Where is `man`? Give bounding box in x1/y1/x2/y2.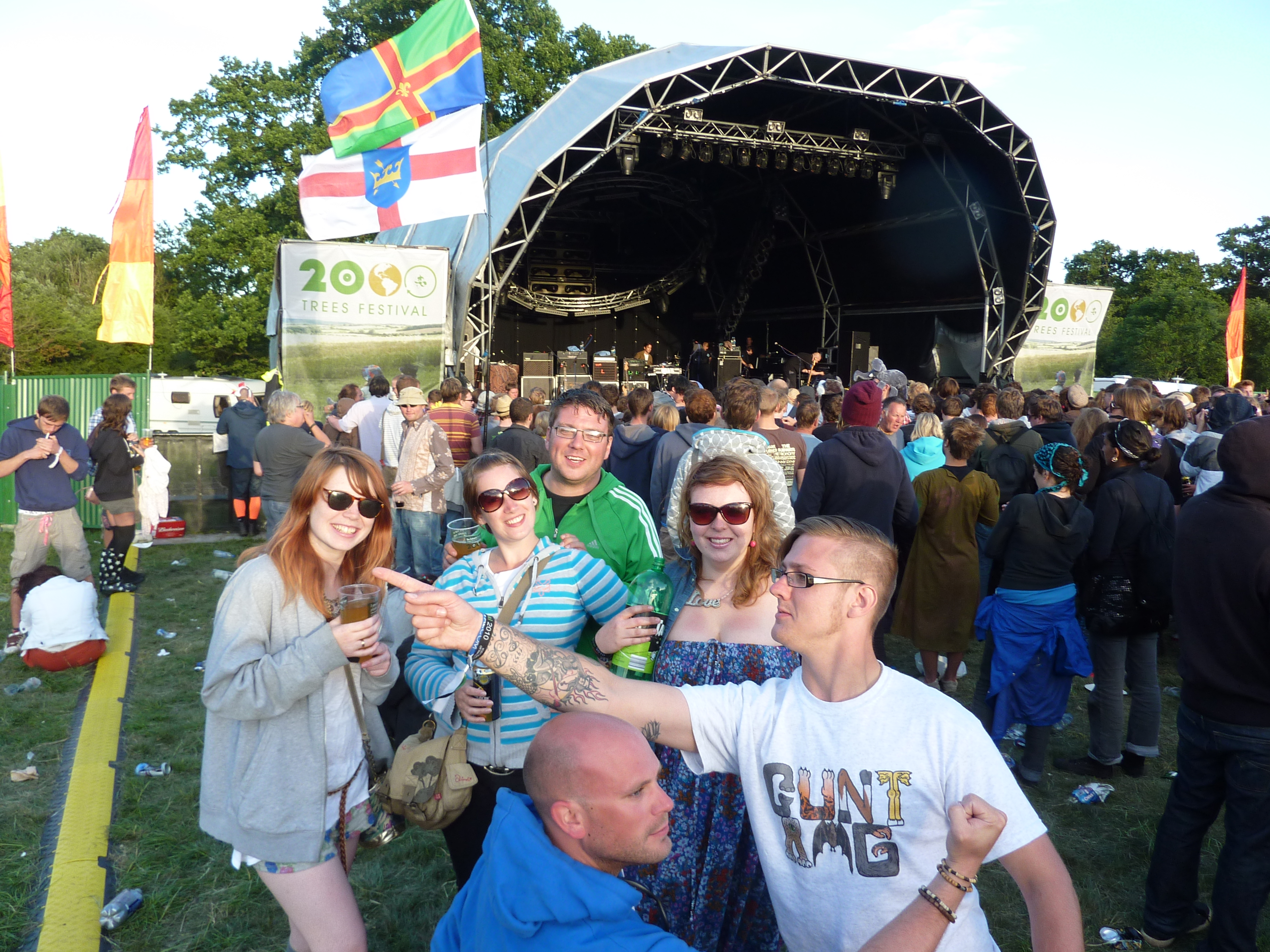
112/130/142/170.
